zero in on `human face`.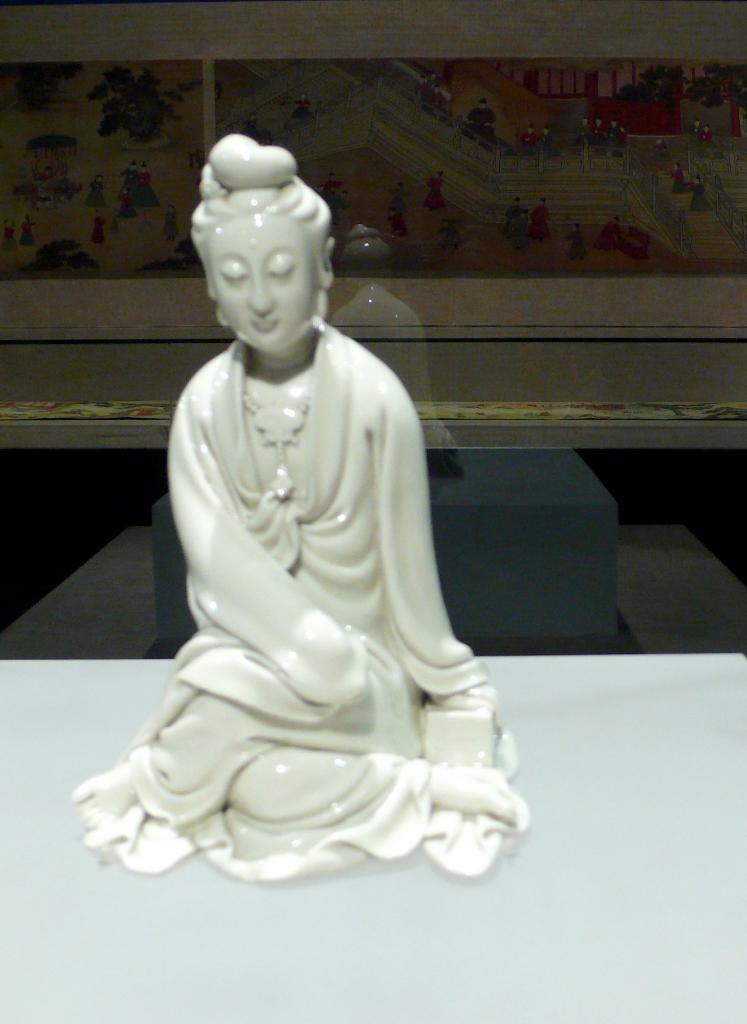
Zeroed in: {"left": 210, "top": 207, "right": 324, "bottom": 356}.
